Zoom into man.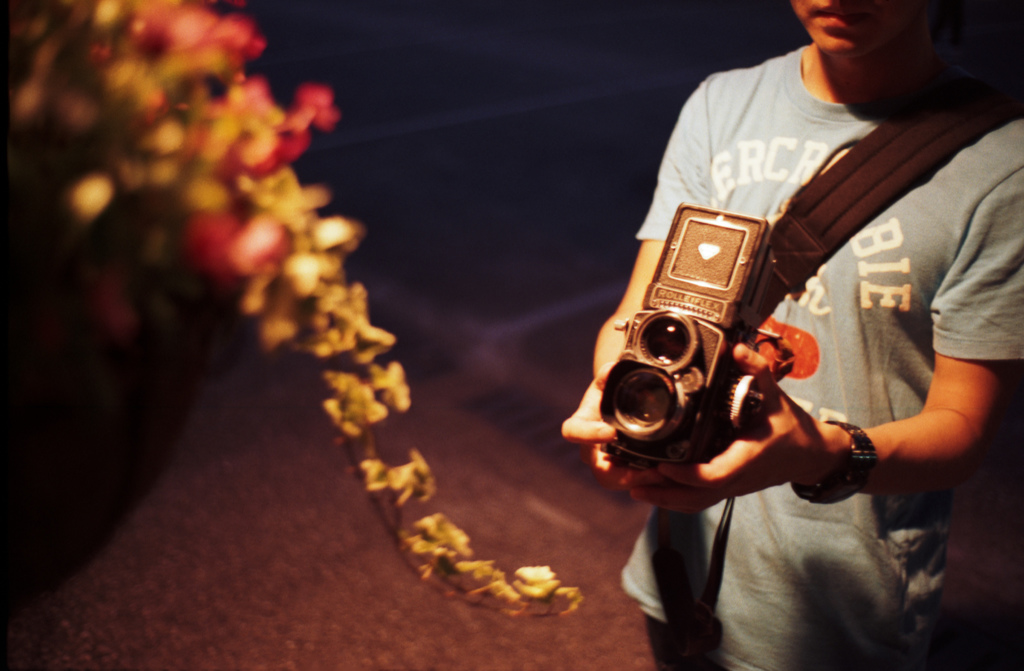
Zoom target: <region>557, 0, 1023, 670</region>.
